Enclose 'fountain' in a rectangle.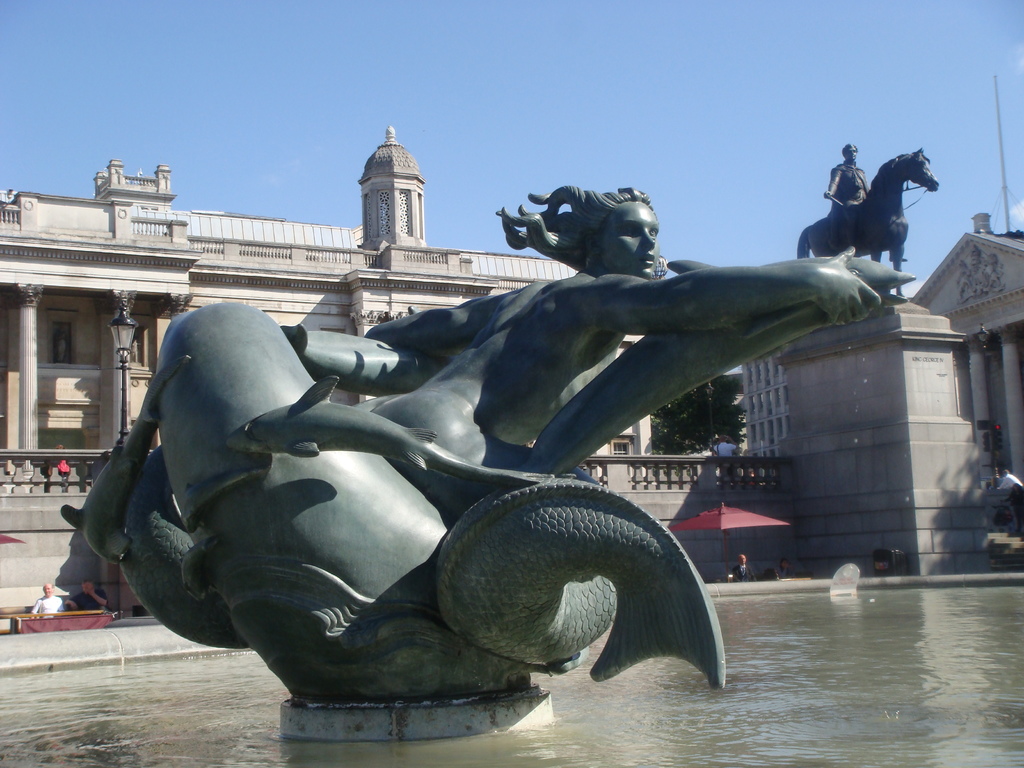
[0, 172, 1017, 767].
